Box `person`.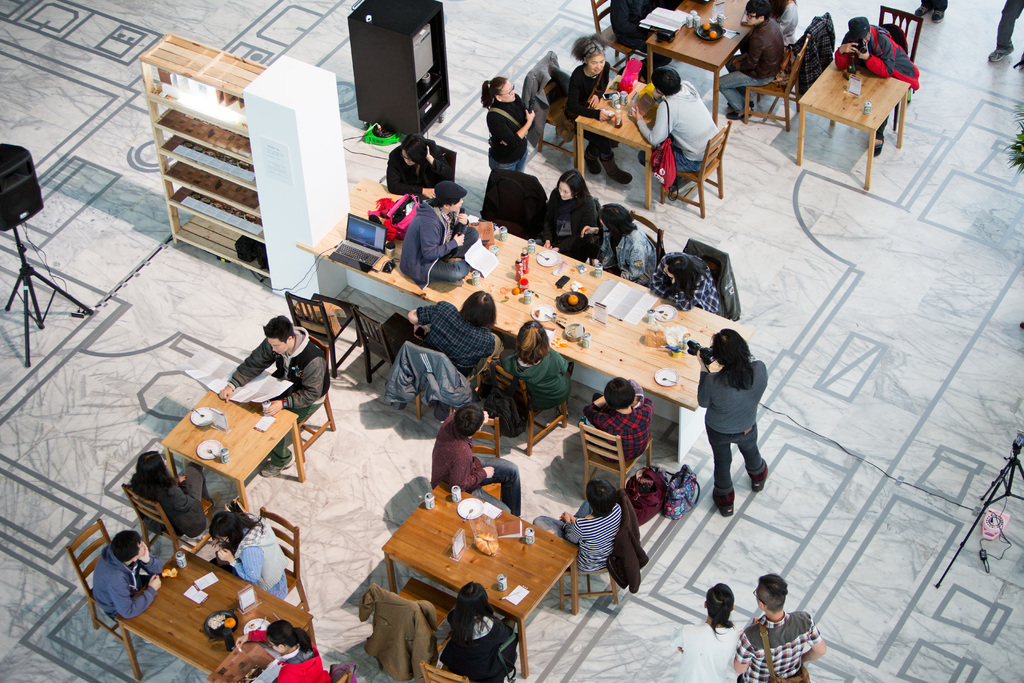
region(578, 204, 657, 286).
